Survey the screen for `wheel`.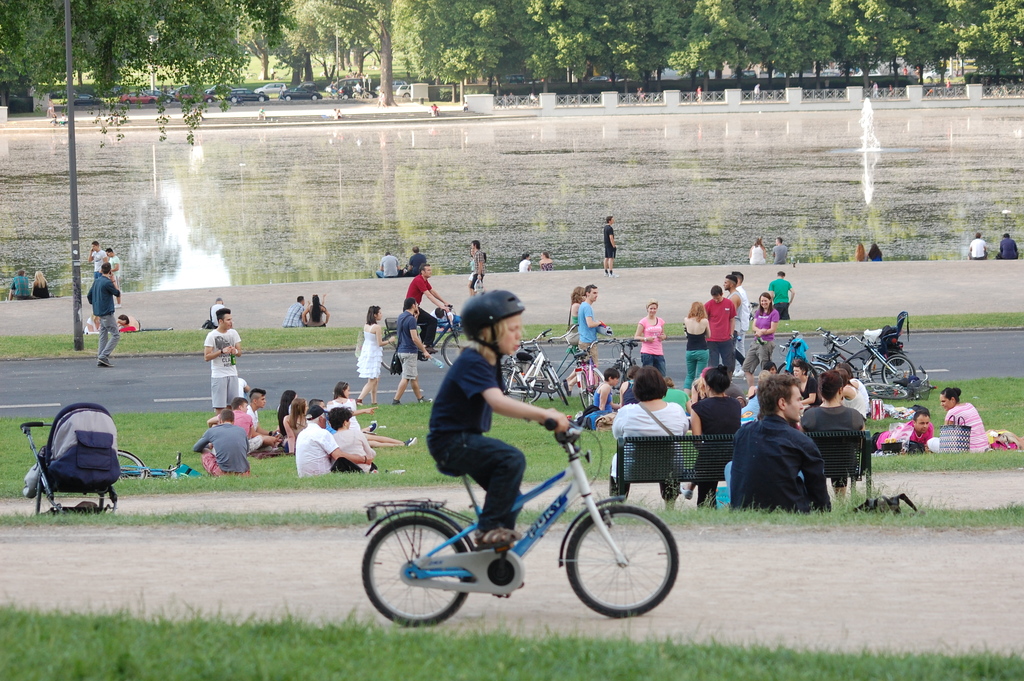
Survey found: <bbox>875, 354, 917, 389</bbox>.
